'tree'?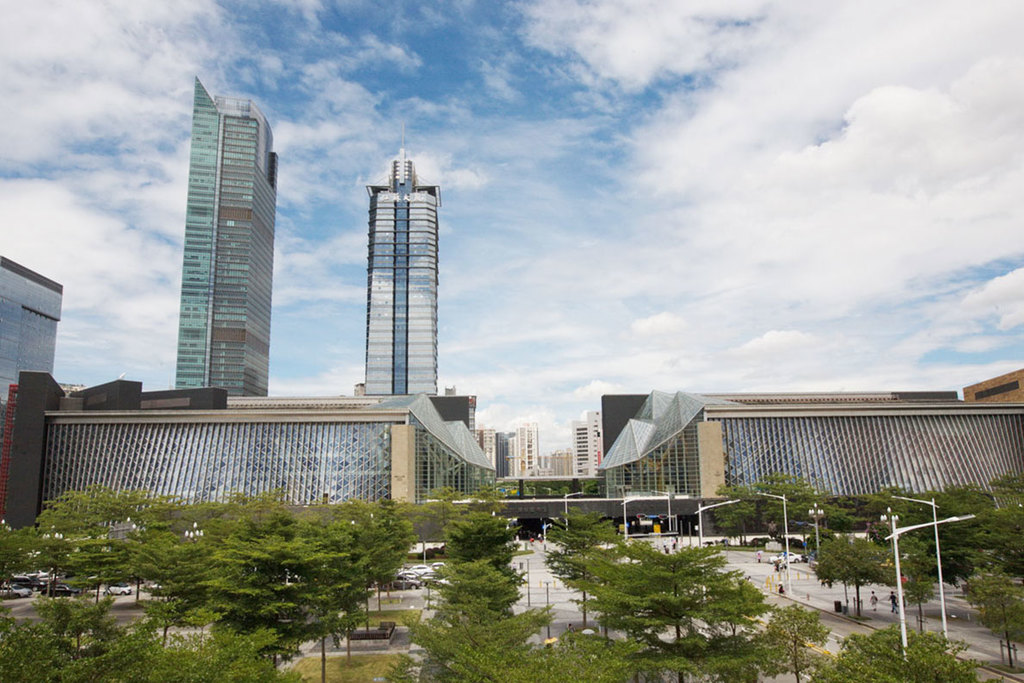
bbox=(0, 479, 147, 611)
